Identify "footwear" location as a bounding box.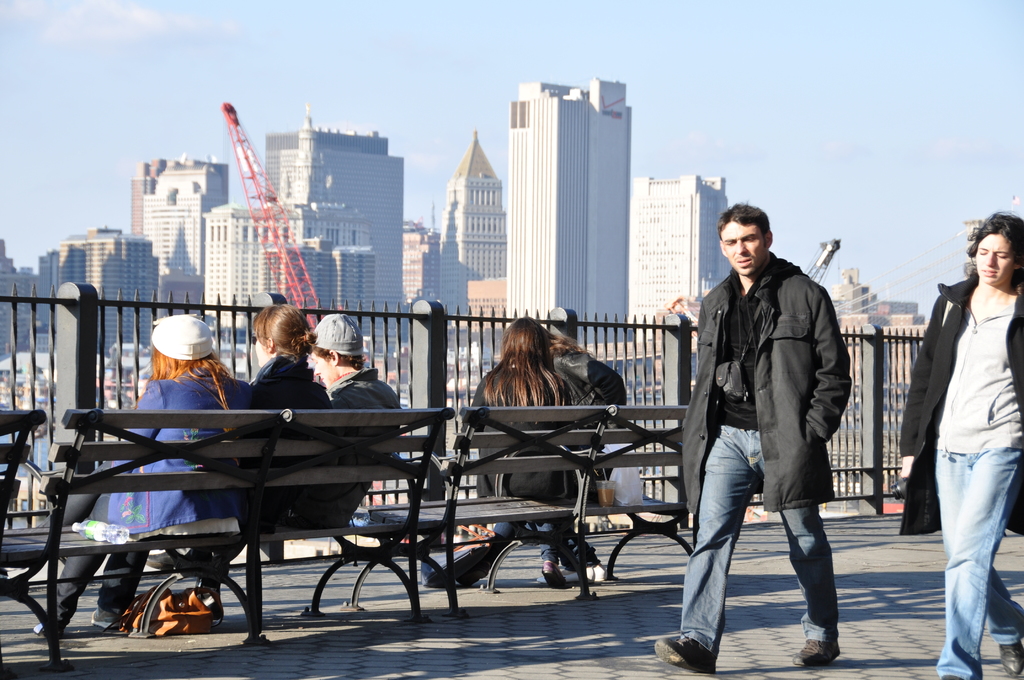
Rect(596, 560, 610, 584).
